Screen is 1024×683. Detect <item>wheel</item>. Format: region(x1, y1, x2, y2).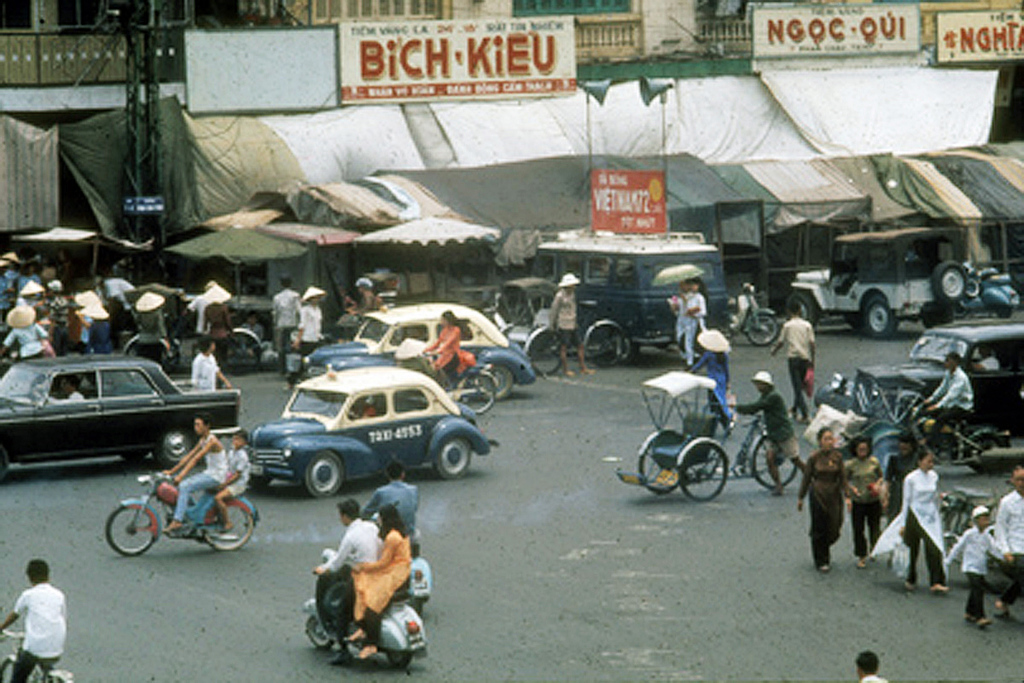
region(922, 306, 953, 333).
